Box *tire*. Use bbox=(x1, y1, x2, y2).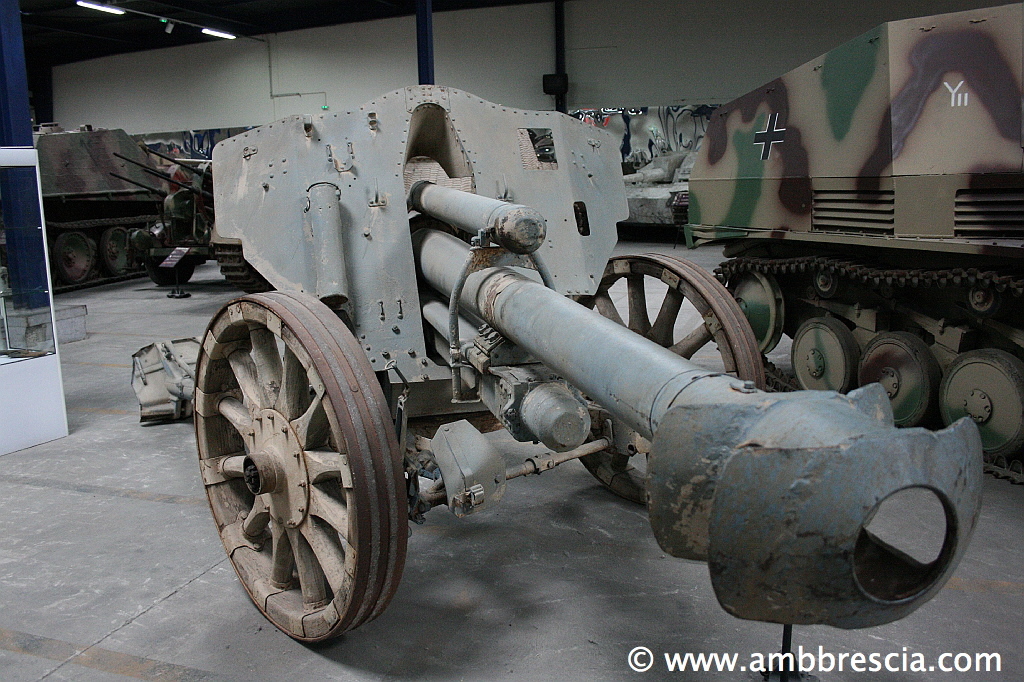
bbox=(104, 227, 136, 275).
